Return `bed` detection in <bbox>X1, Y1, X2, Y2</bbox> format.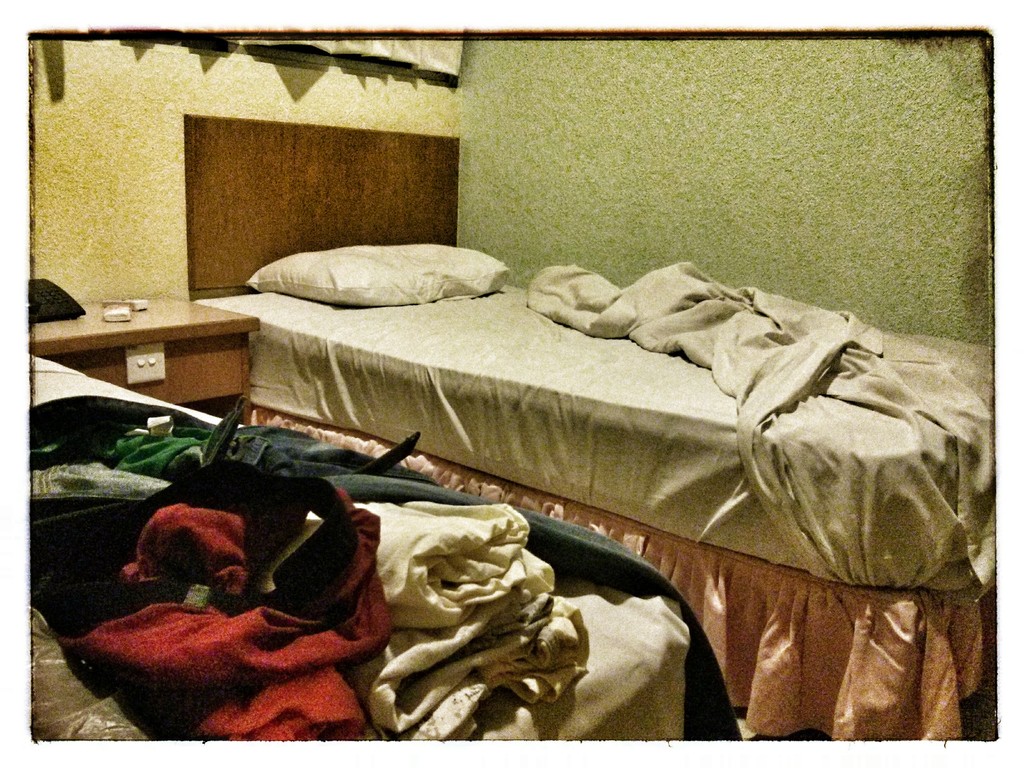
<bbox>29, 347, 771, 748</bbox>.
